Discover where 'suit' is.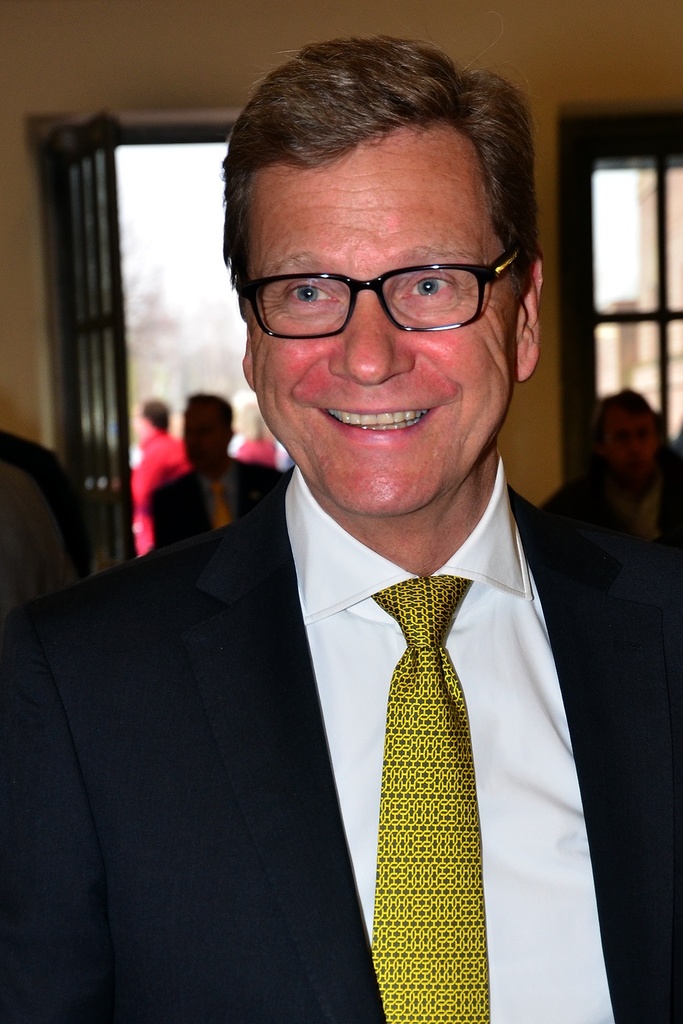
Discovered at x1=0 y1=450 x2=682 y2=1023.
